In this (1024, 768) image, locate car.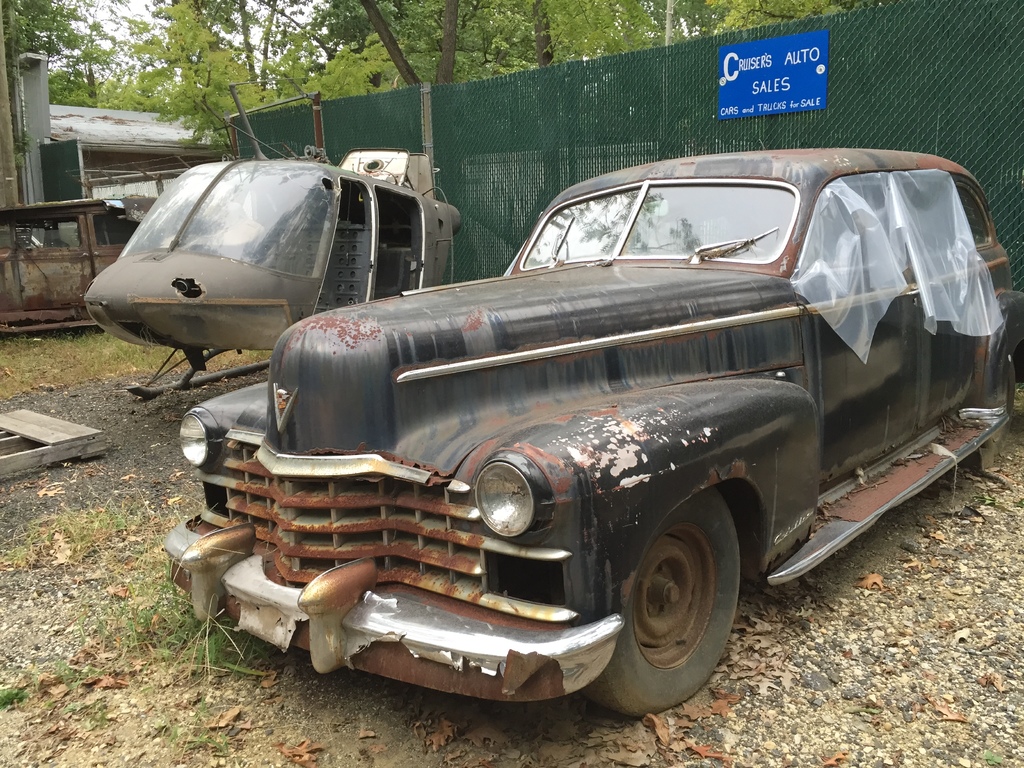
Bounding box: box(124, 153, 988, 742).
